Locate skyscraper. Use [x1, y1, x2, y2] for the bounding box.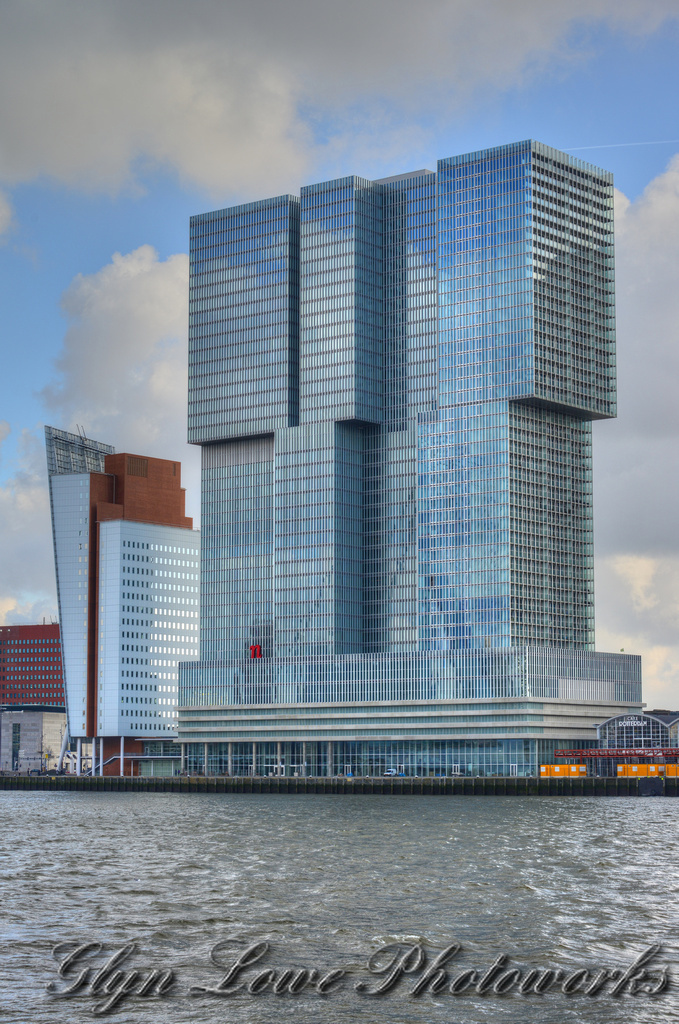
[115, 161, 629, 818].
